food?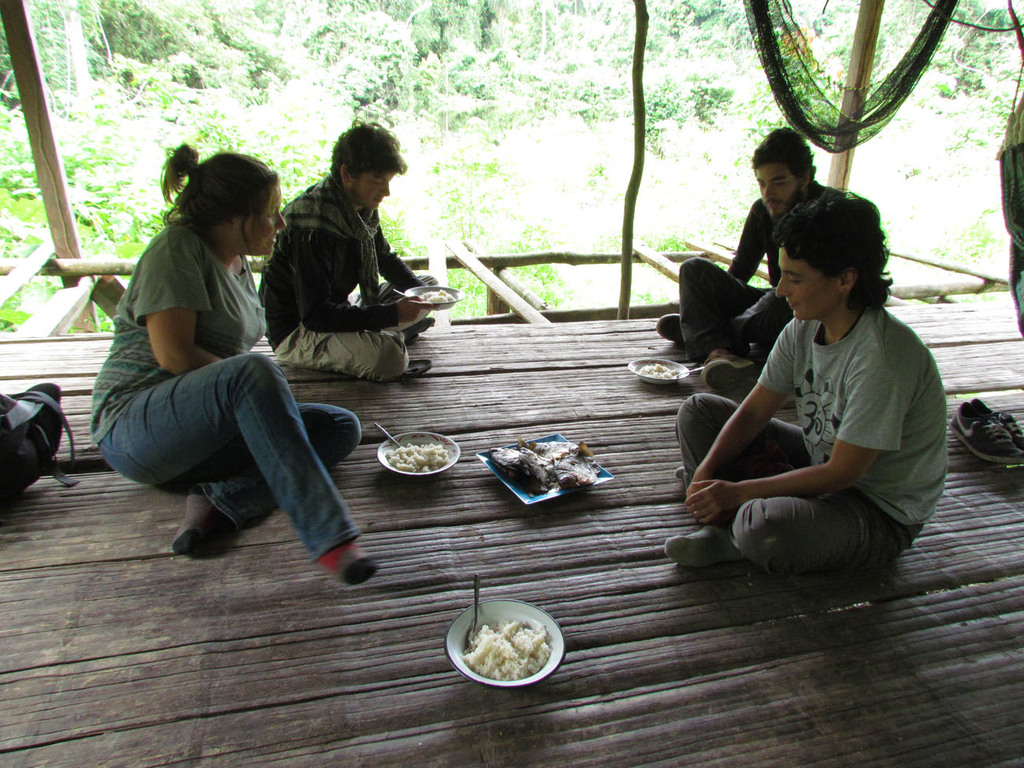
(420,288,454,302)
